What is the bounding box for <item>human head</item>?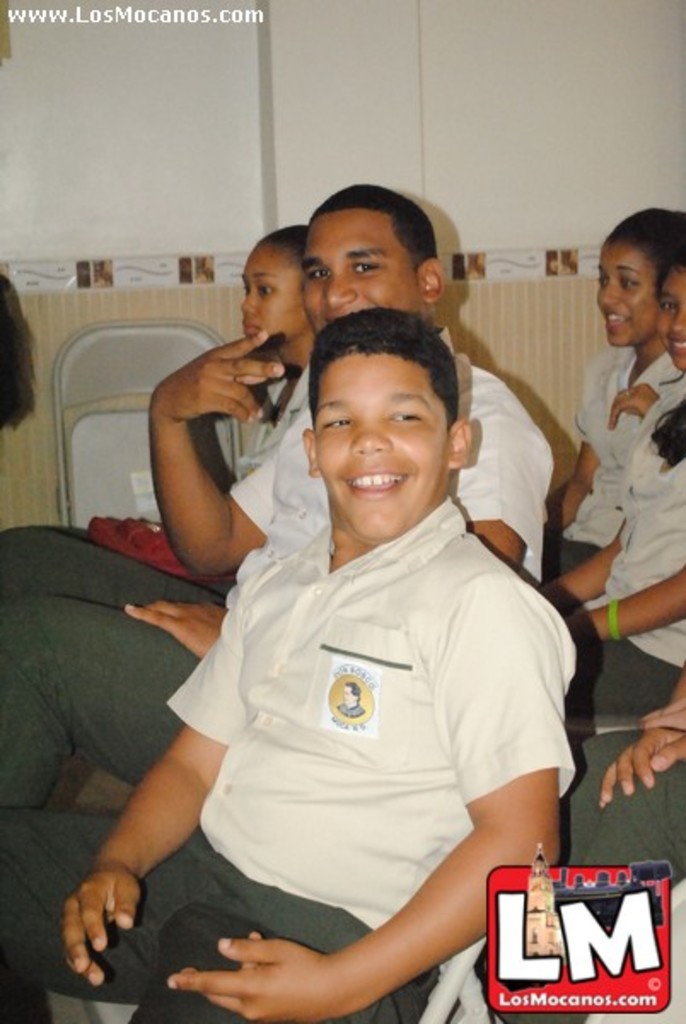
crop(657, 241, 684, 370).
